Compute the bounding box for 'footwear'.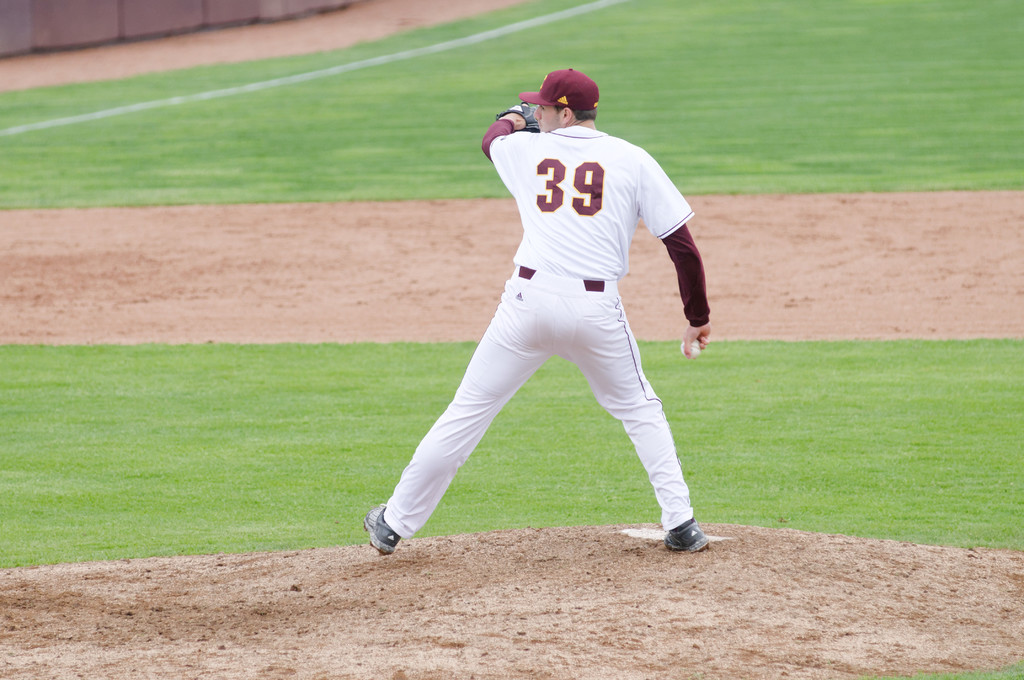
(left=362, top=503, right=396, bottom=555).
